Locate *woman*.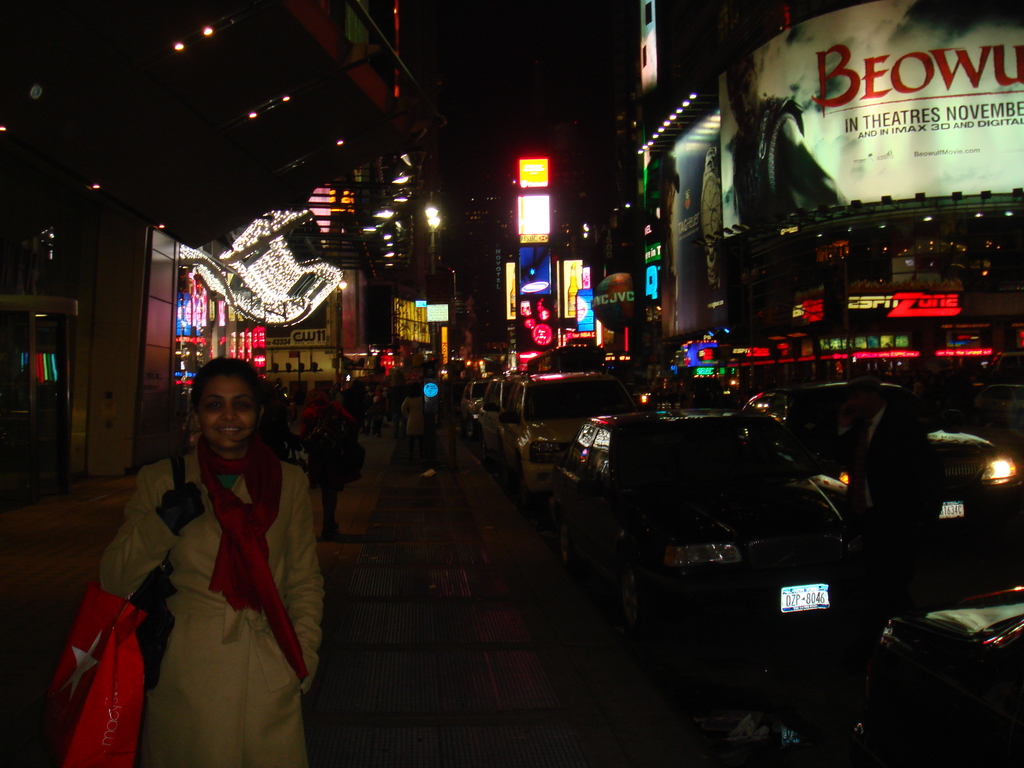
Bounding box: {"left": 401, "top": 384, "right": 427, "bottom": 465}.
